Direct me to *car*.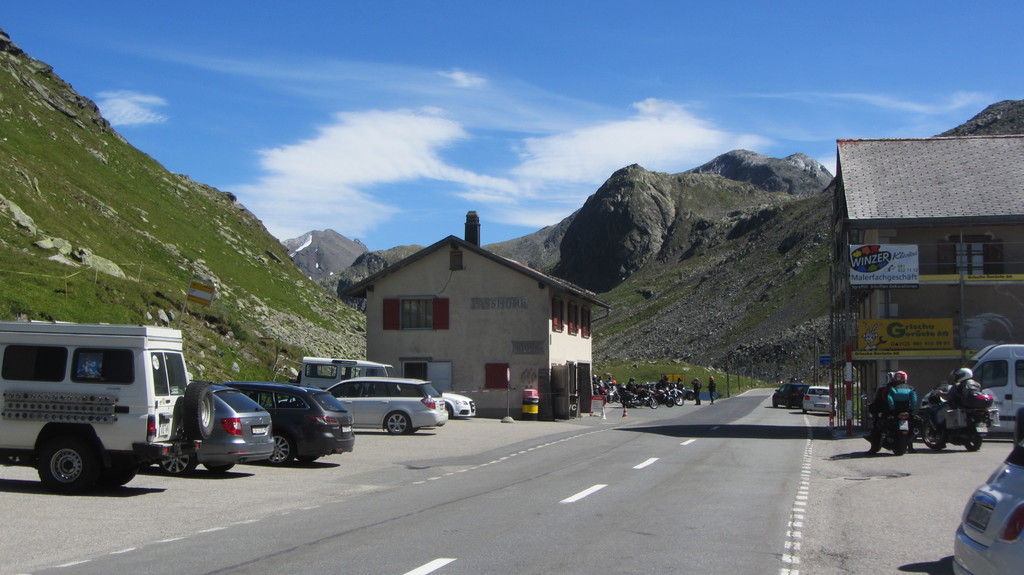
Direction: l=803, t=384, r=836, b=415.
